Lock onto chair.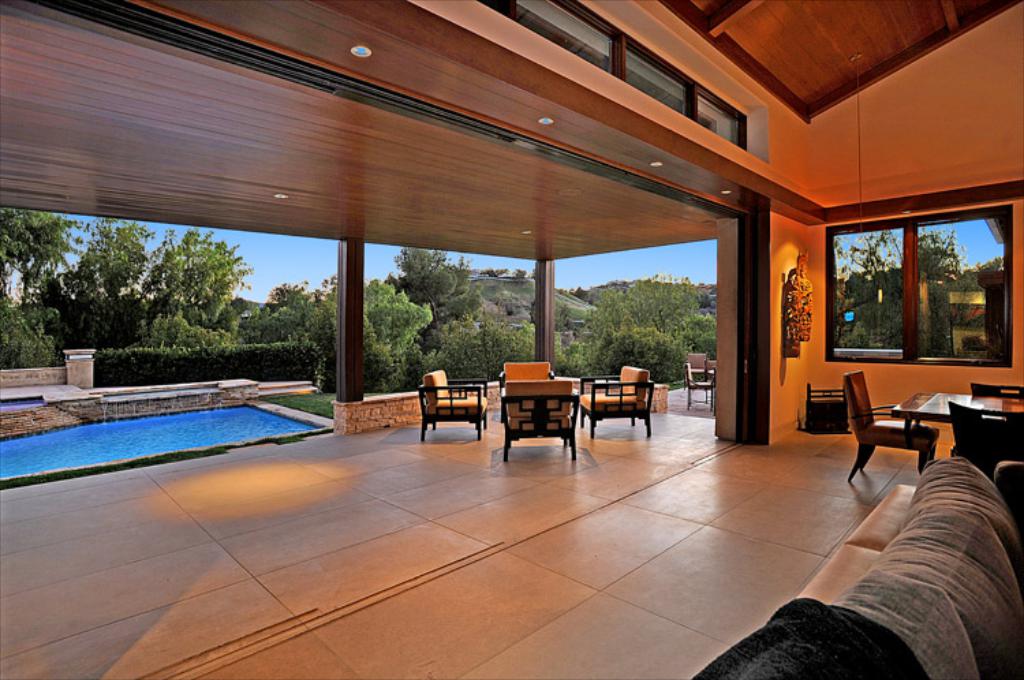
Locked: <bbox>504, 378, 579, 464</bbox>.
